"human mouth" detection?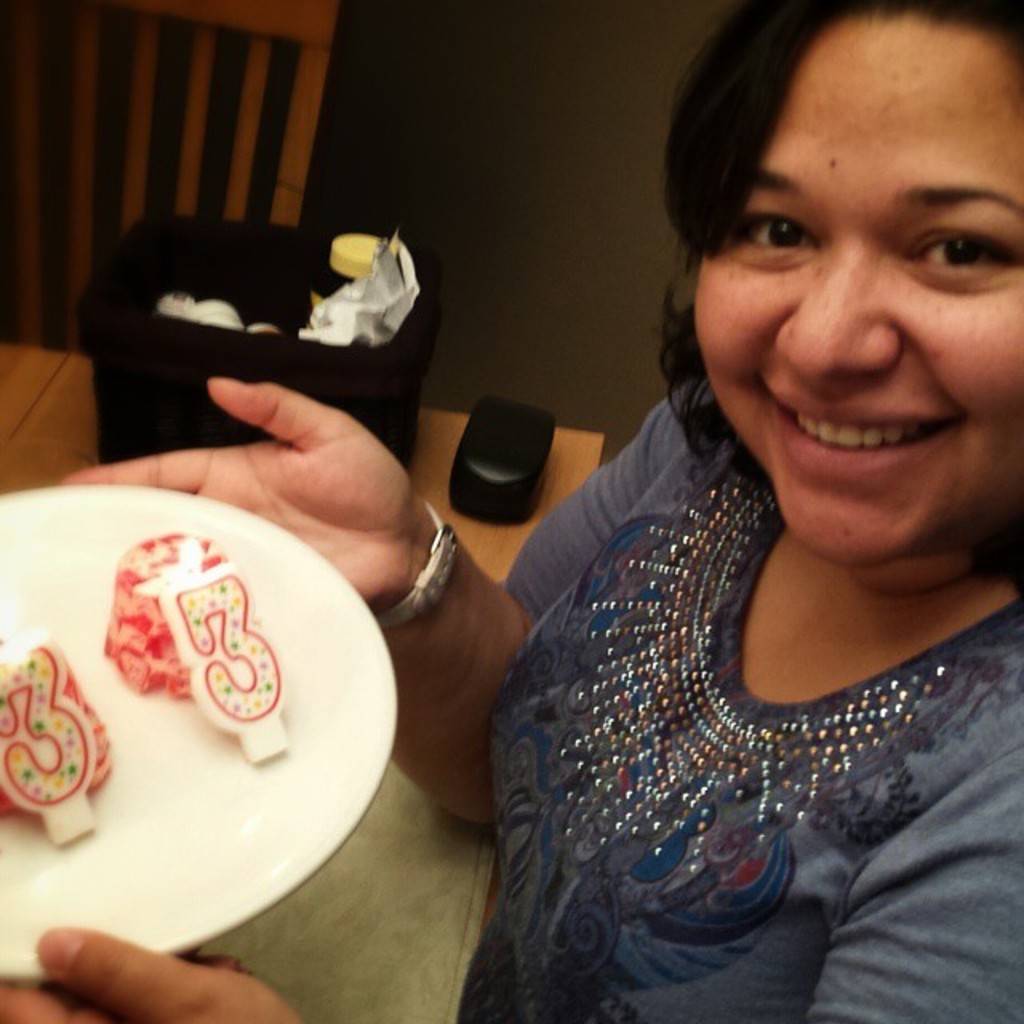
left=760, top=373, right=968, bottom=477
